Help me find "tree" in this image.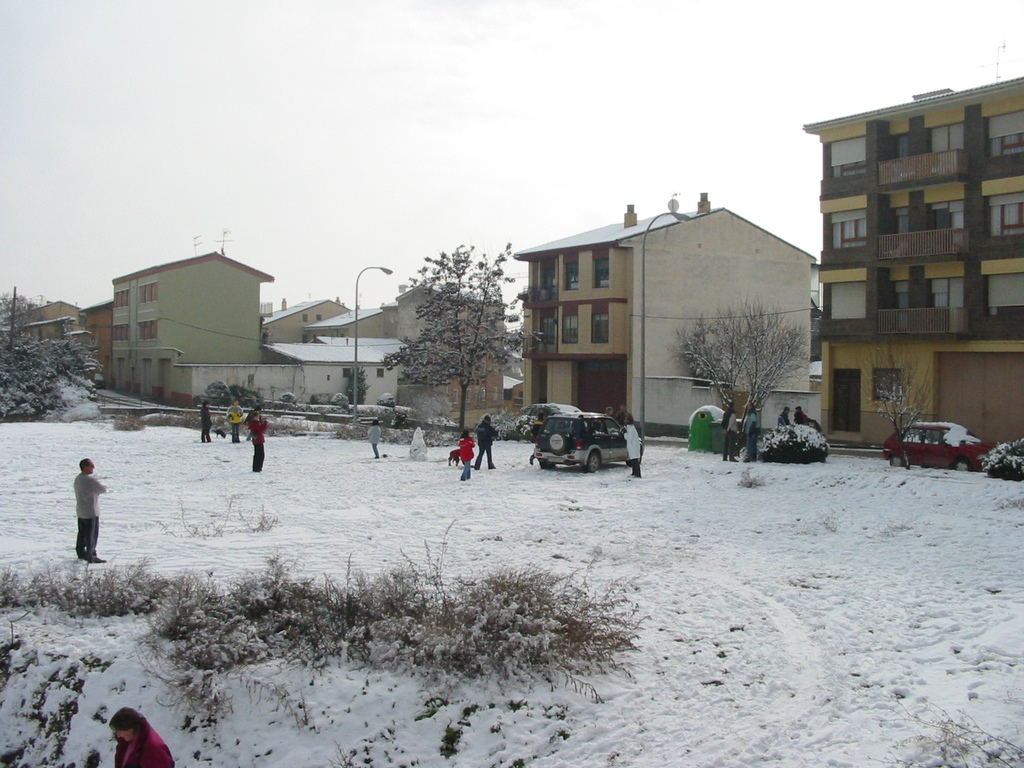
Found it: BBox(0, 296, 46, 354).
